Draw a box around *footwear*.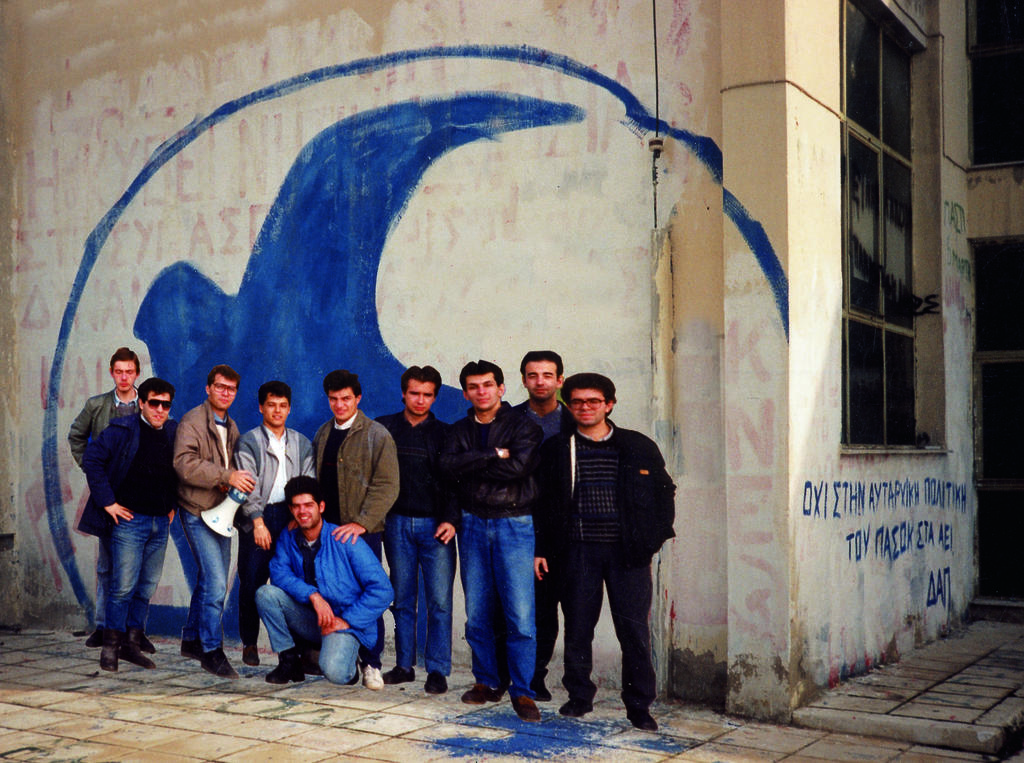
(x1=197, y1=650, x2=236, y2=685).
